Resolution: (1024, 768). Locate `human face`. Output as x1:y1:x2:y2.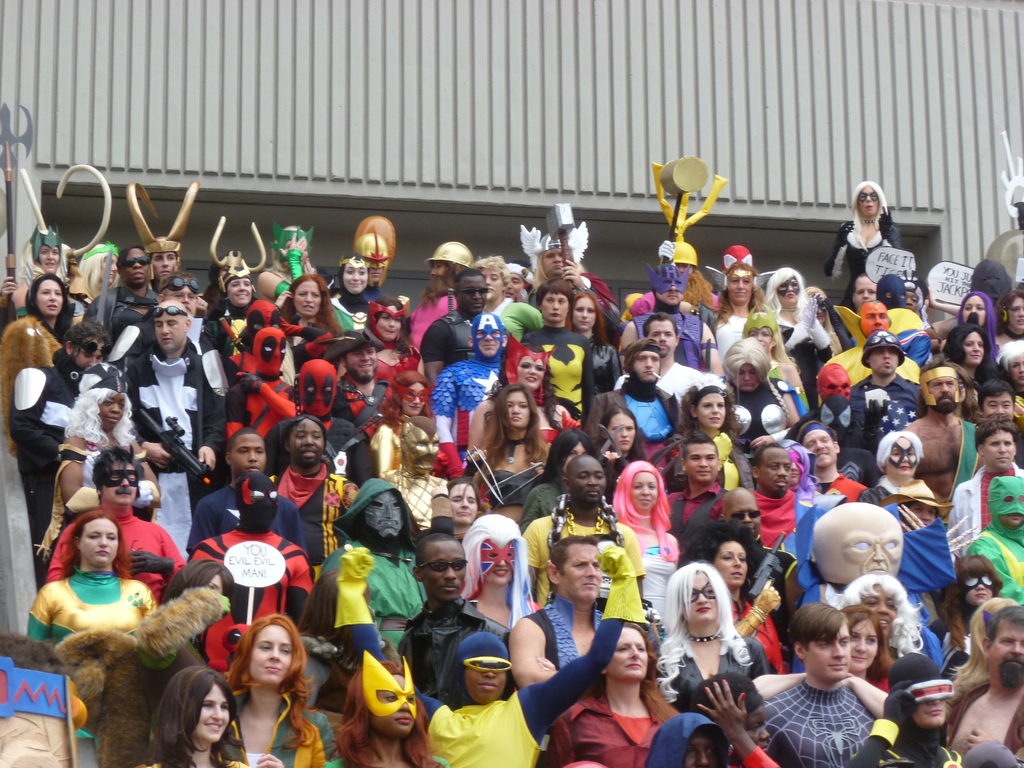
964:336:988:371.
